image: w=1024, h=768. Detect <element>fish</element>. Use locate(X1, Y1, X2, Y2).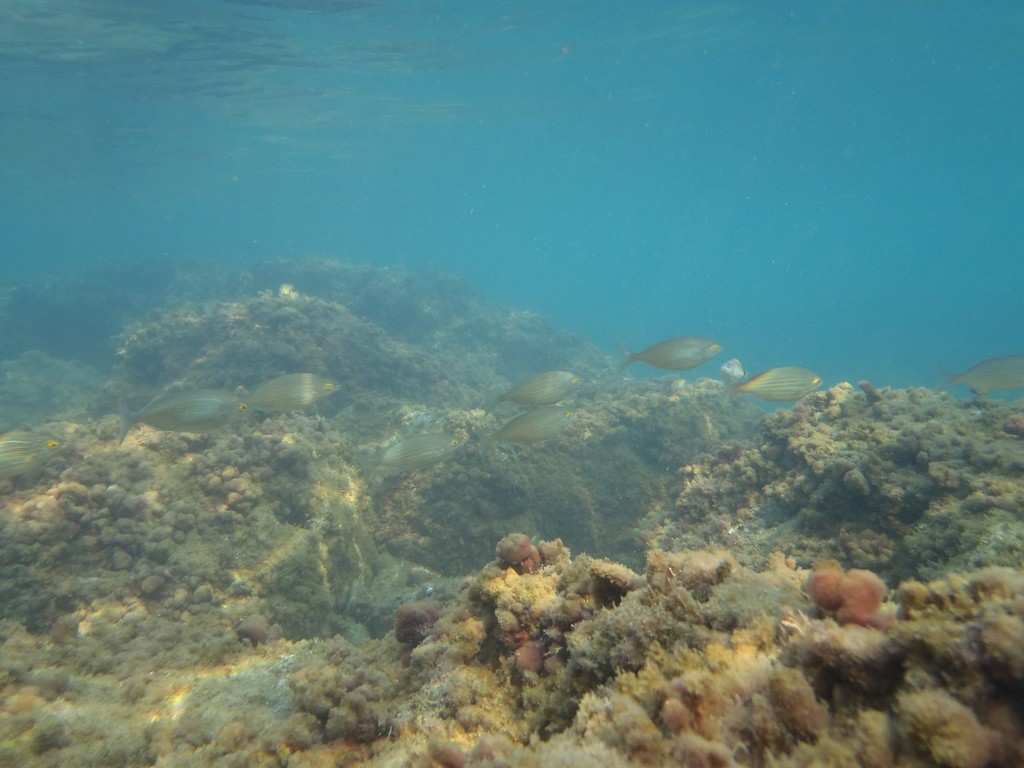
locate(238, 366, 342, 408).
